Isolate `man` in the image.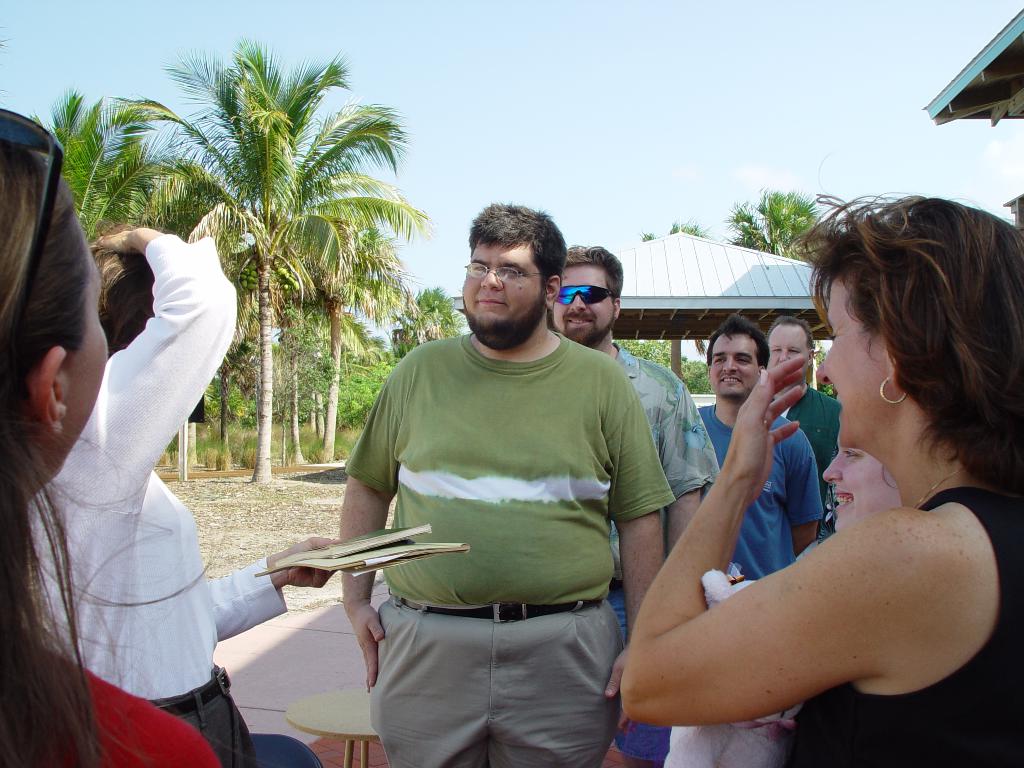
Isolated region: [left=668, top=314, right=828, bottom=762].
